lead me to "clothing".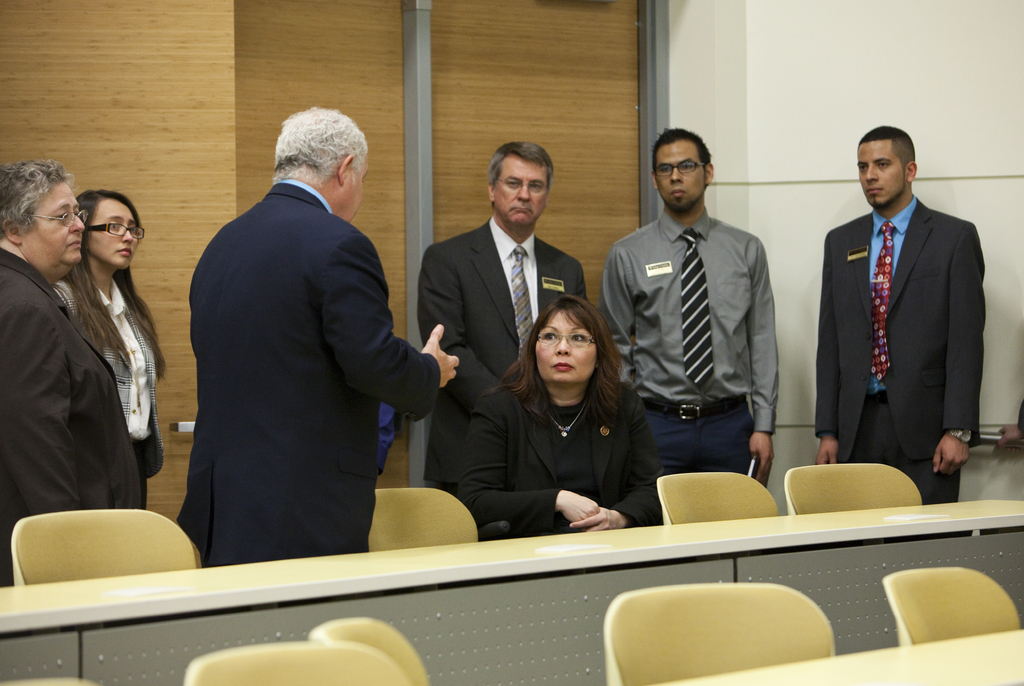
Lead to (0,246,155,589).
